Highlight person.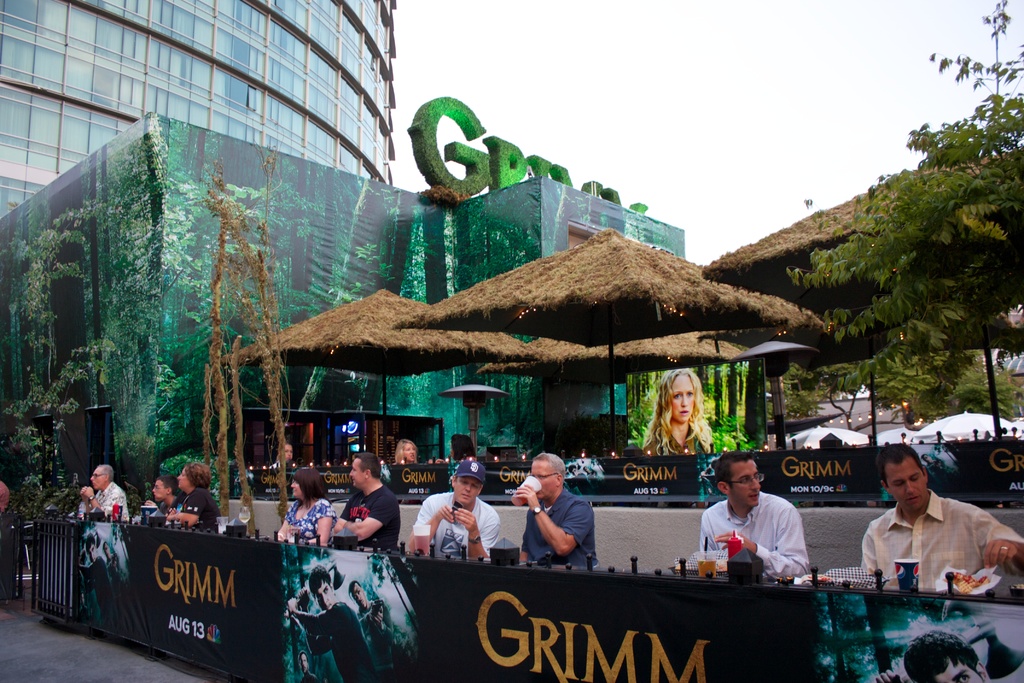
Highlighted region: region(980, 428, 996, 443).
